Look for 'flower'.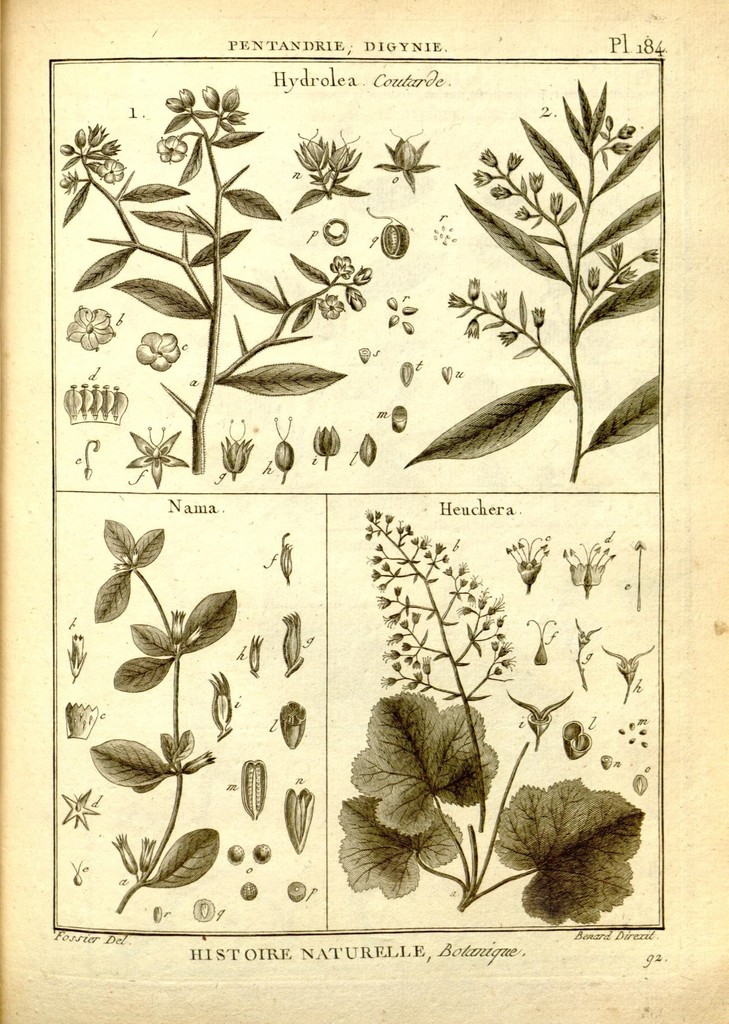
Found: 292 127 332 198.
